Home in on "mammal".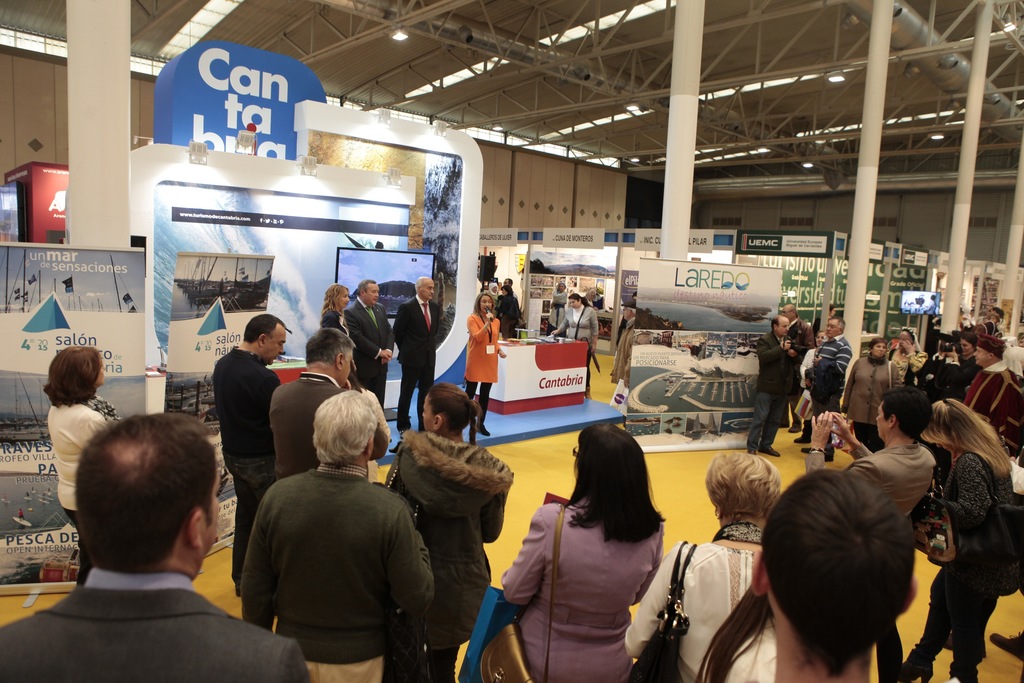
Homed in at <box>266,325,359,481</box>.
